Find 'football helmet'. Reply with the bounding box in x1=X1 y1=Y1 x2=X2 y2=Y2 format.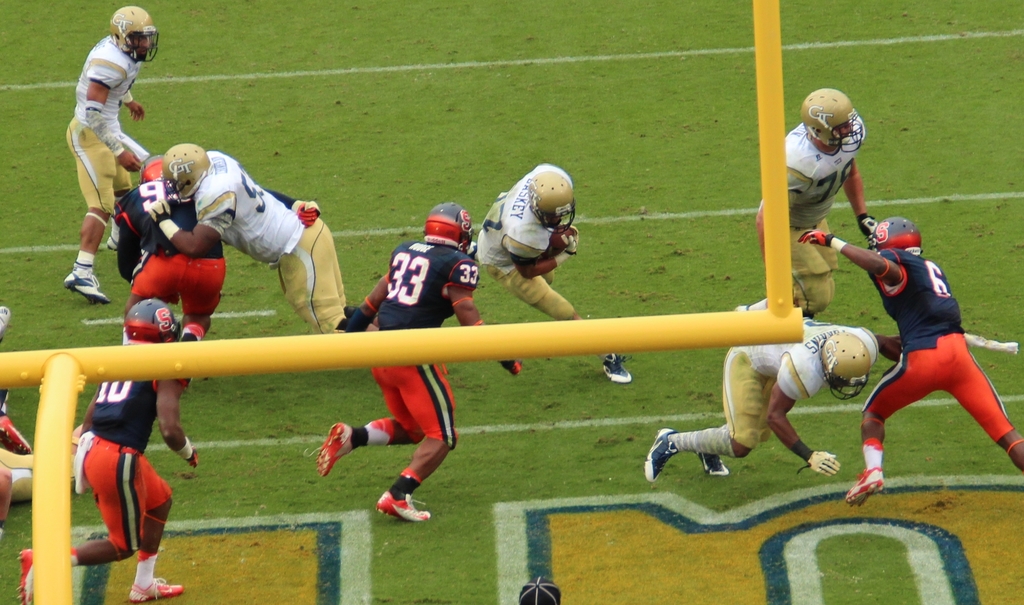
x1=423 y1=200 x2=474 y2=247.
